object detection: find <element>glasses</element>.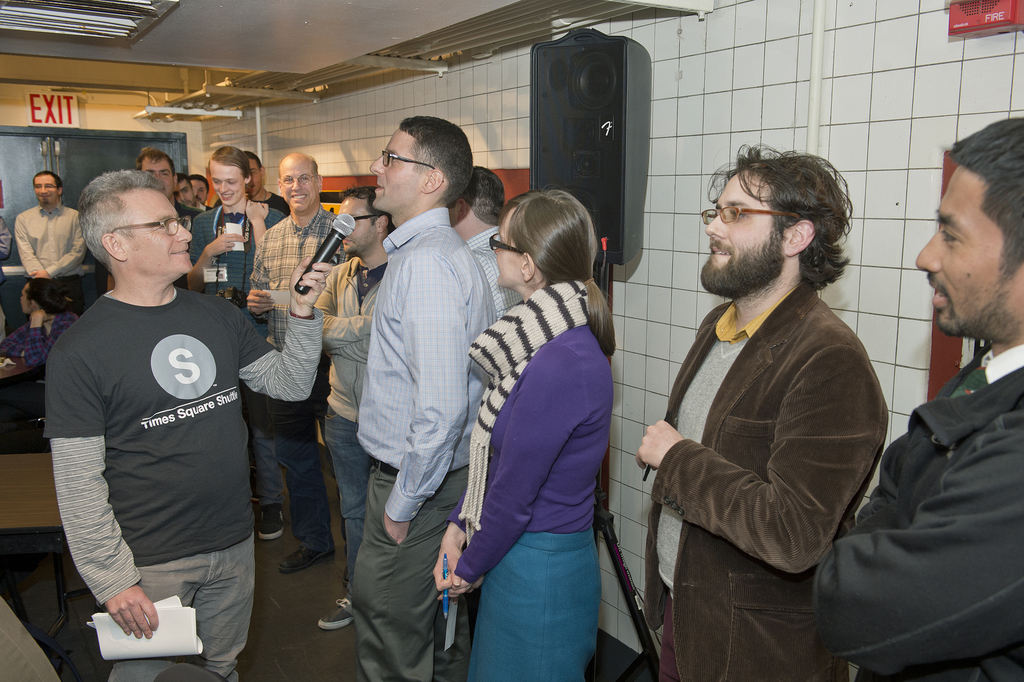
(left=33, top=183, right=58, bottom=191).
